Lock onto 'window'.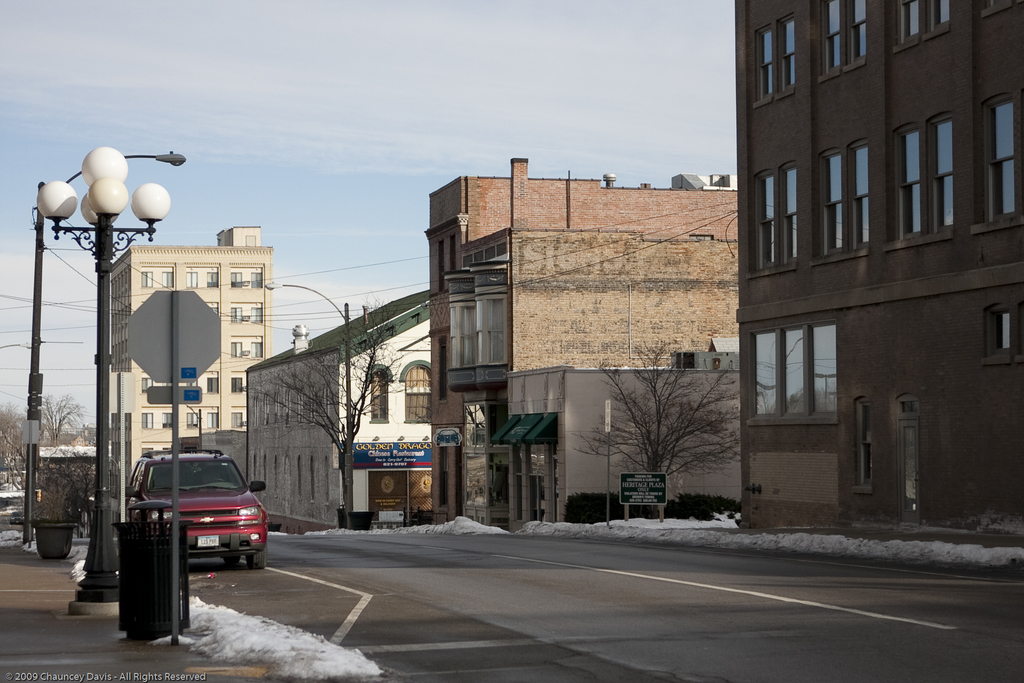
Locked: [x1=184, y1=267, x2=219, y2=286].
